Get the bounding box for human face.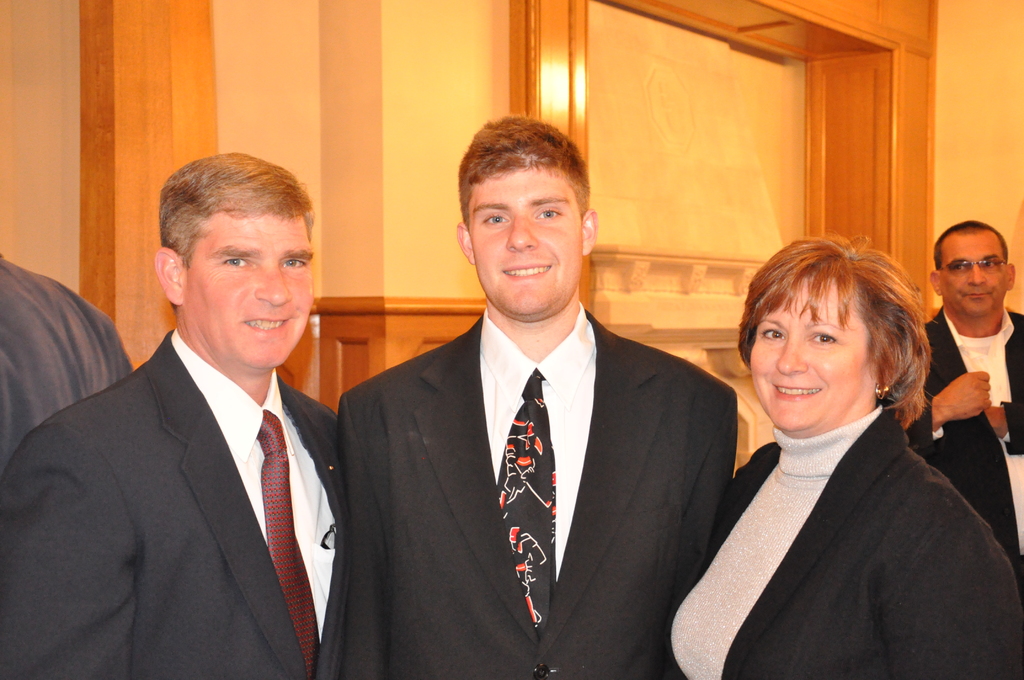
rect(938, 227, 1007, 311).
